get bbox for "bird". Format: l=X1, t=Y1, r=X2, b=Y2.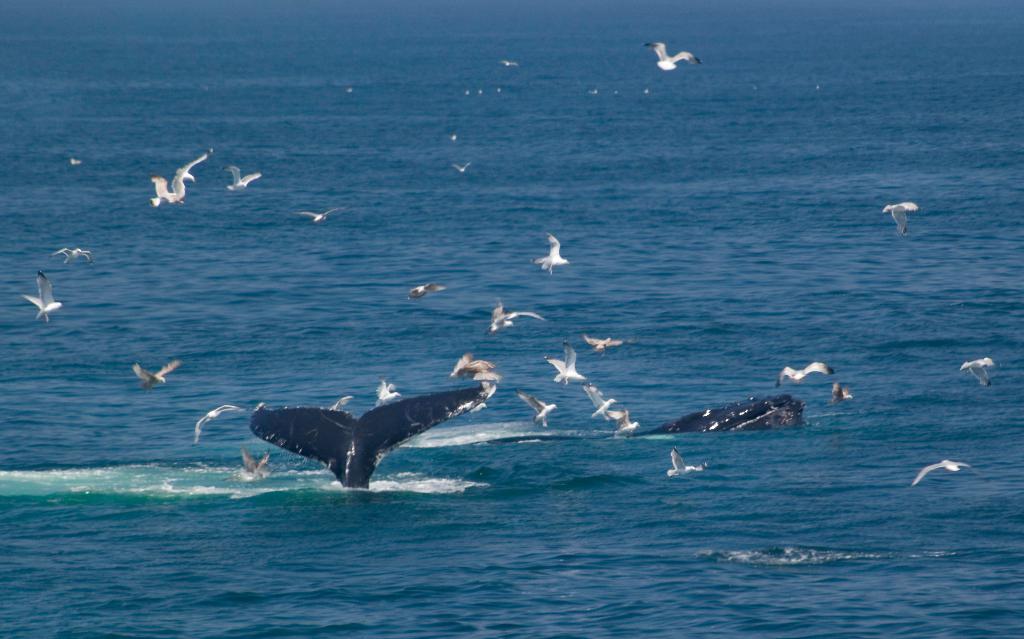
l=478, t=298, r=544, b=338.
